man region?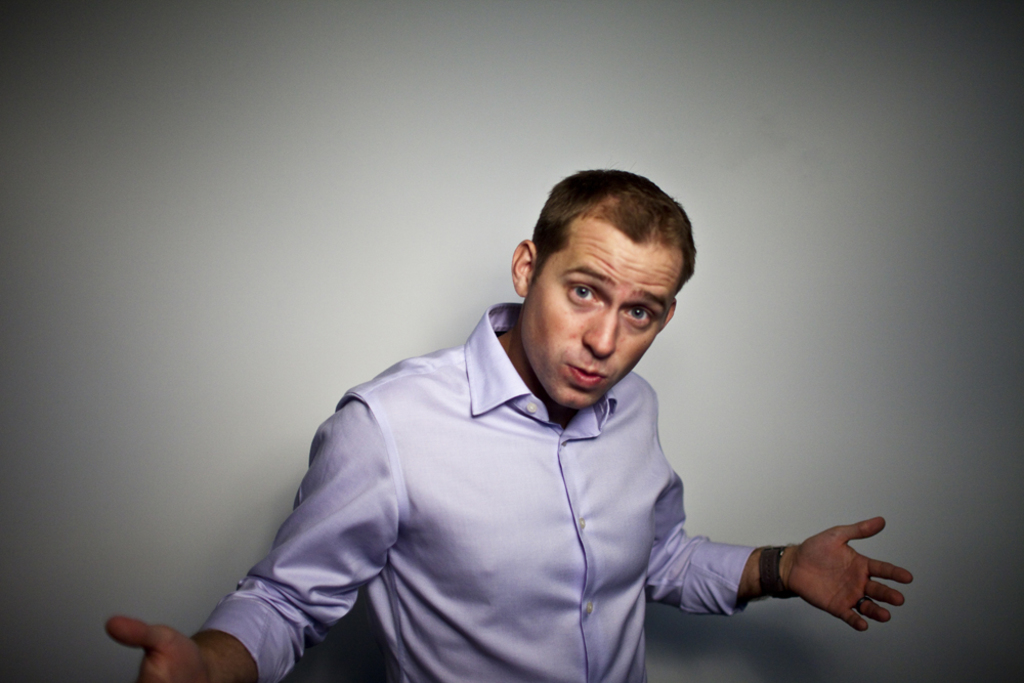
locate(201, 154, 821, 661)
